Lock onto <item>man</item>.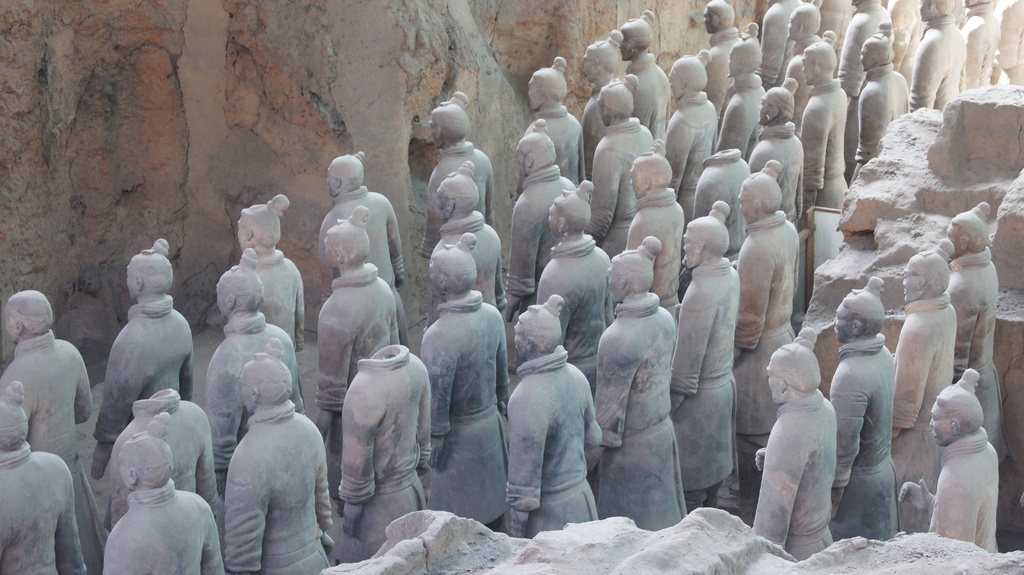
Locked: left=227, top=340, right=336, bottom=574.
